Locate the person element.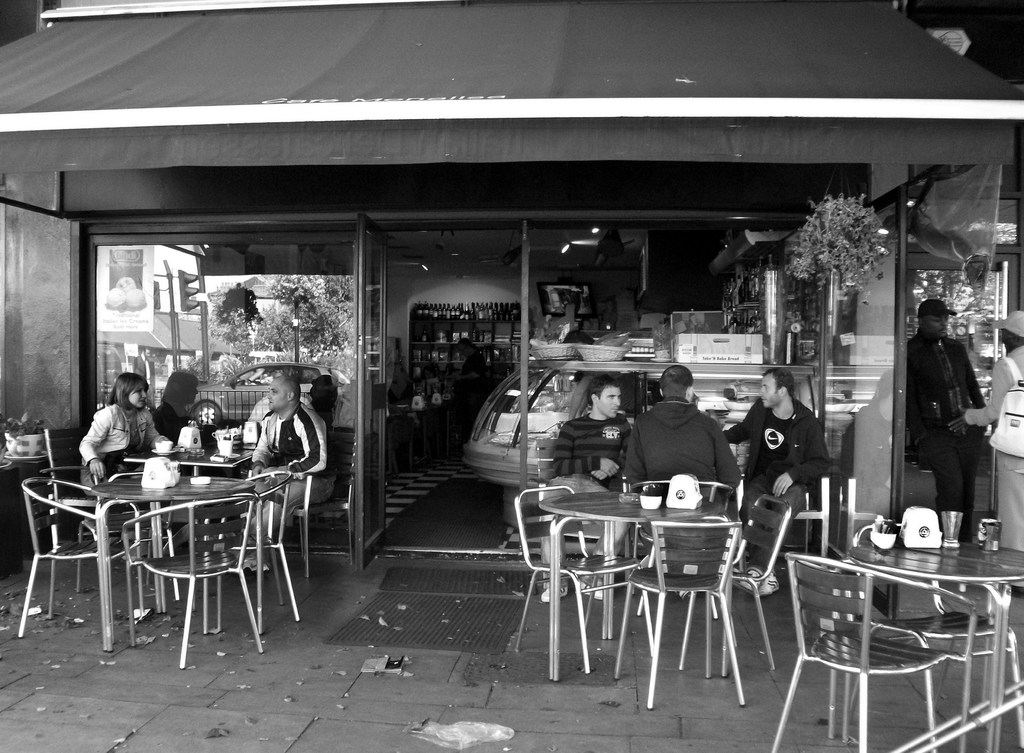
Element bbox: bbox=(953, 305, 1023, 552).
